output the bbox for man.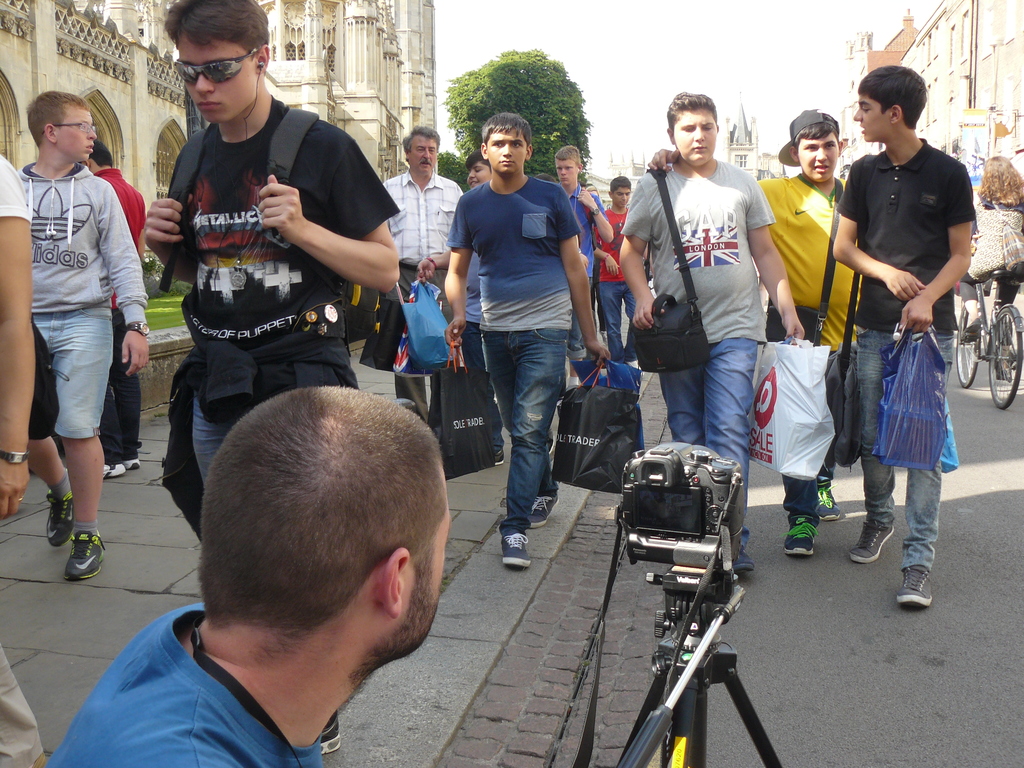
<box>648,109,890,569</box>.
